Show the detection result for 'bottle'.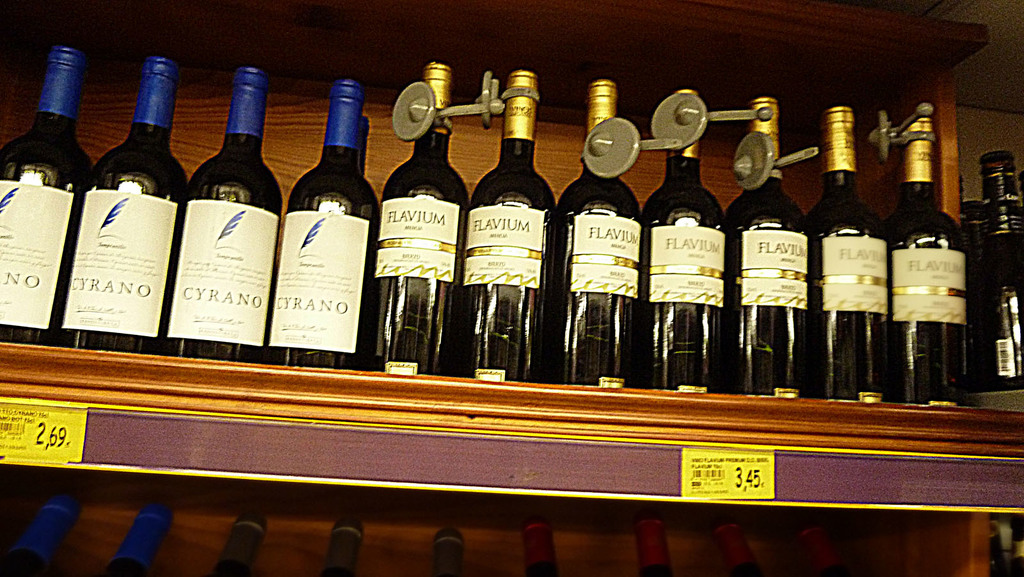
rect(547, 76, 645, 385).
